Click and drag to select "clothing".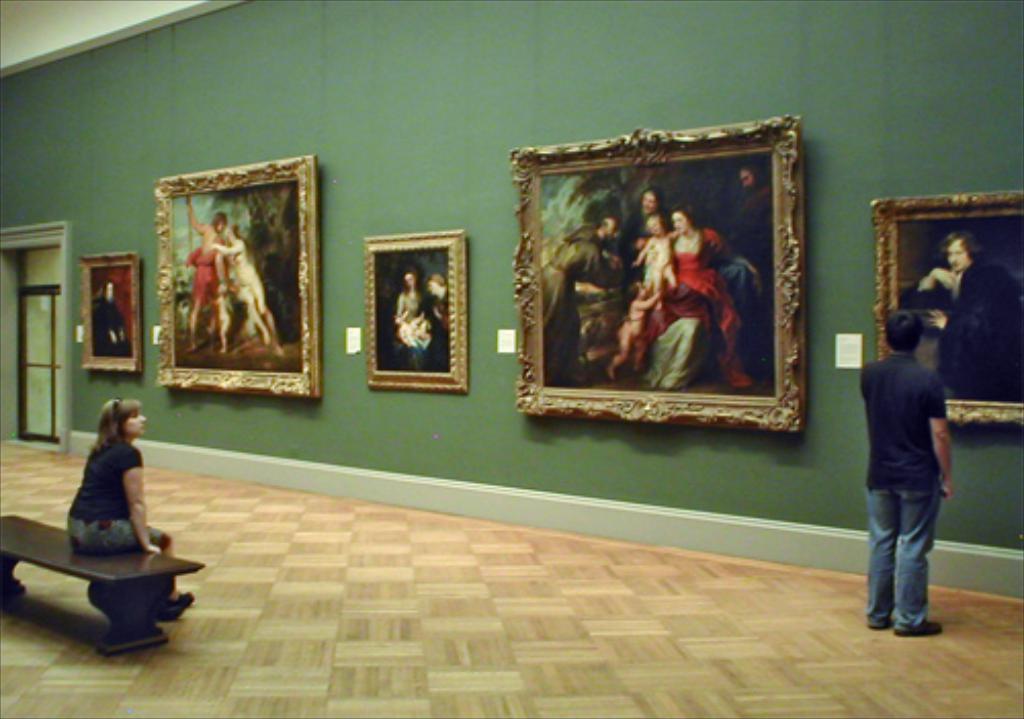
Selection: Rect(387, 287, 440, 367).
